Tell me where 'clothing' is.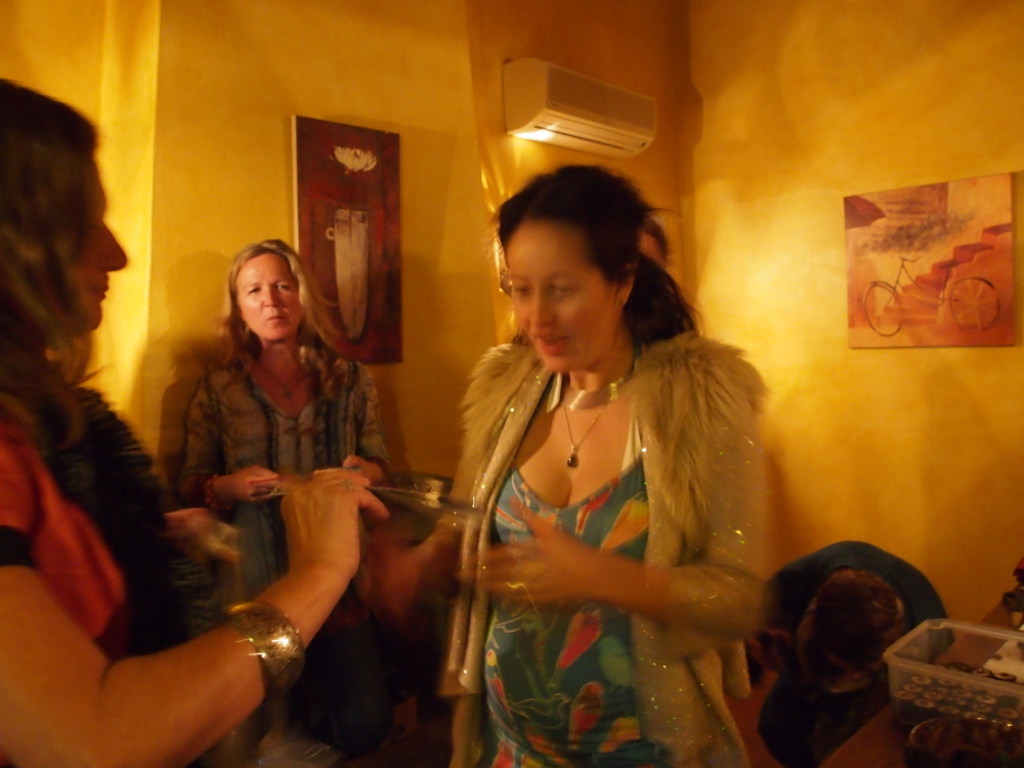
'clothing' is at bbox(0, 408, 244, 767).
